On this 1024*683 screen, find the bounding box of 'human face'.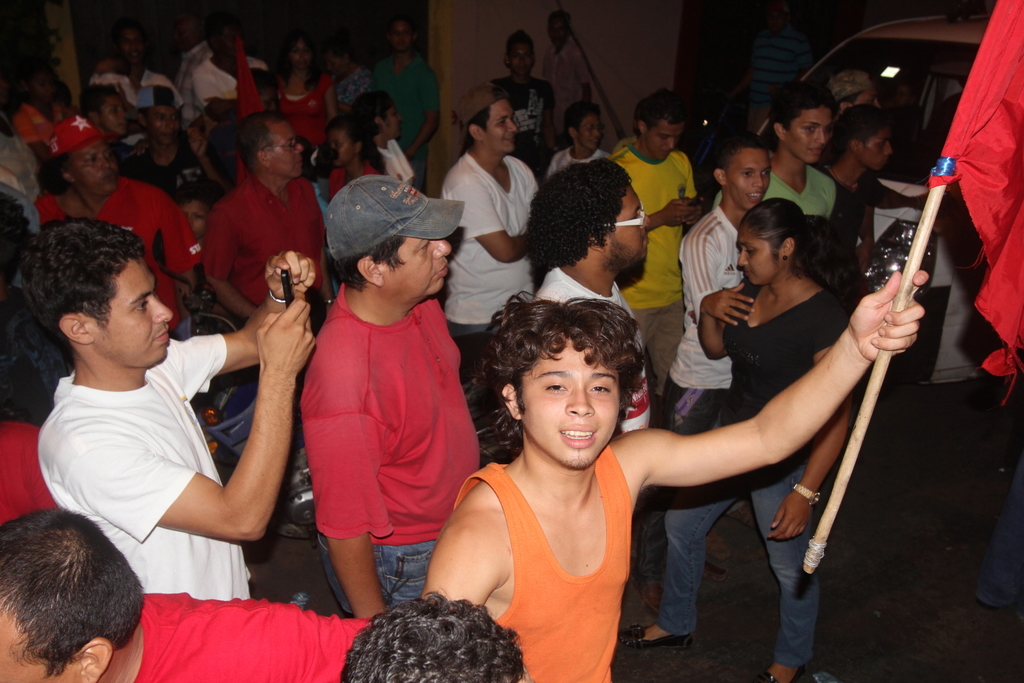
Bounding box: bbox=[289, 40, 317, 76].
